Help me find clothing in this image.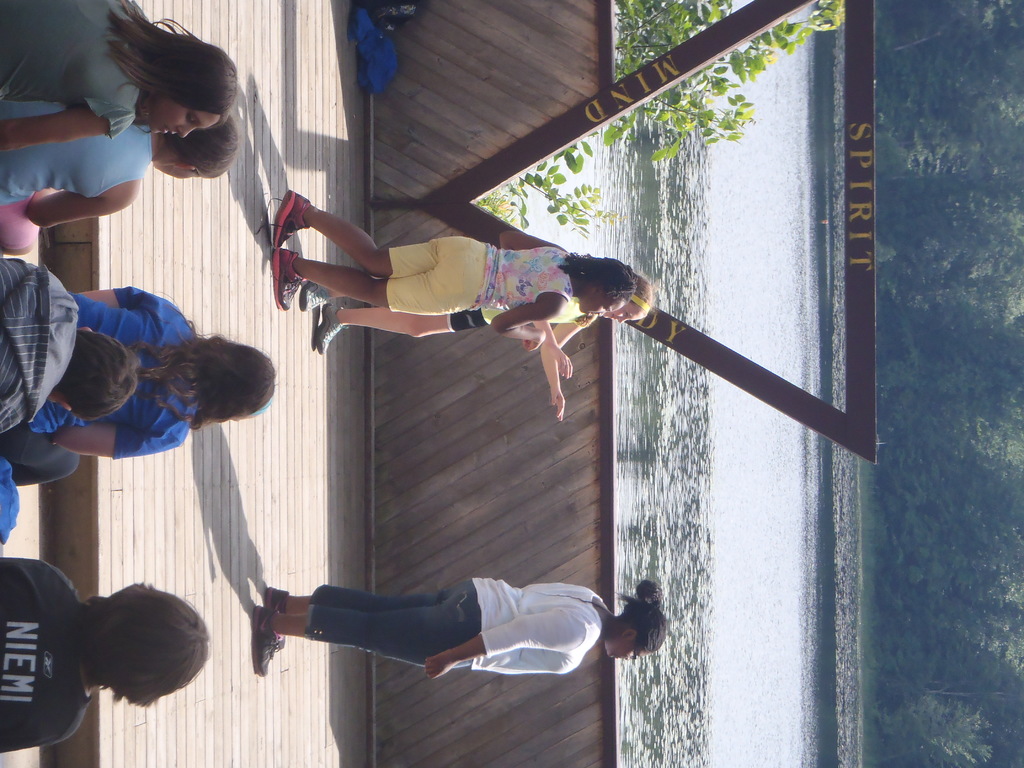
Found it: (384, 239, 561, 314).
